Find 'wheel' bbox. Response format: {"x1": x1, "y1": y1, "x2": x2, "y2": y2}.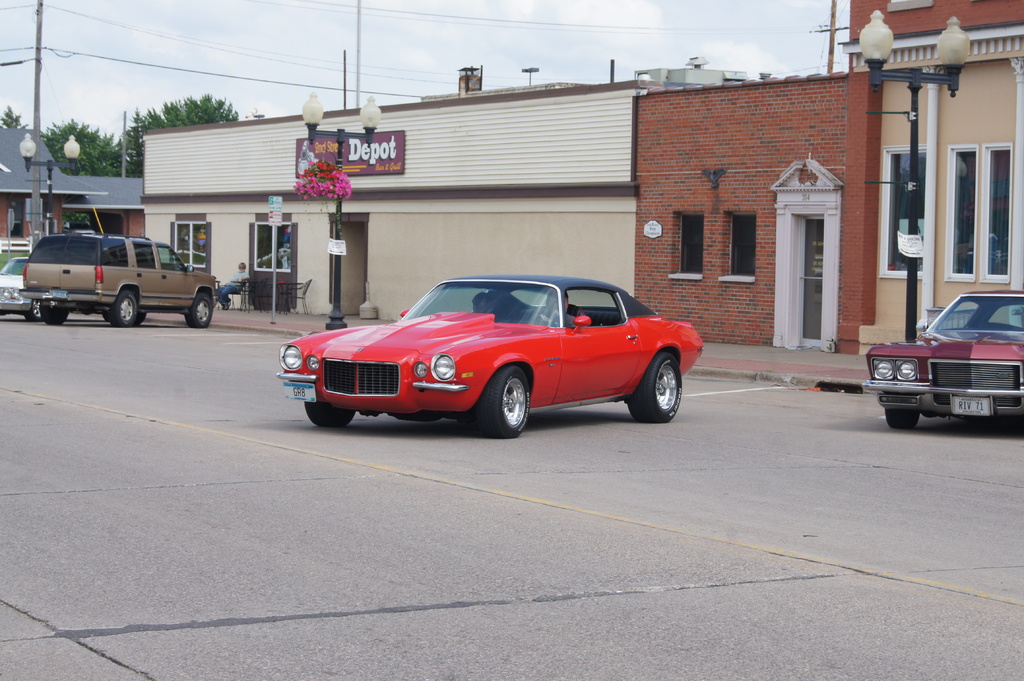
{"x1": 476, "y1": 372, "x2": 542, "y2": 436}.
